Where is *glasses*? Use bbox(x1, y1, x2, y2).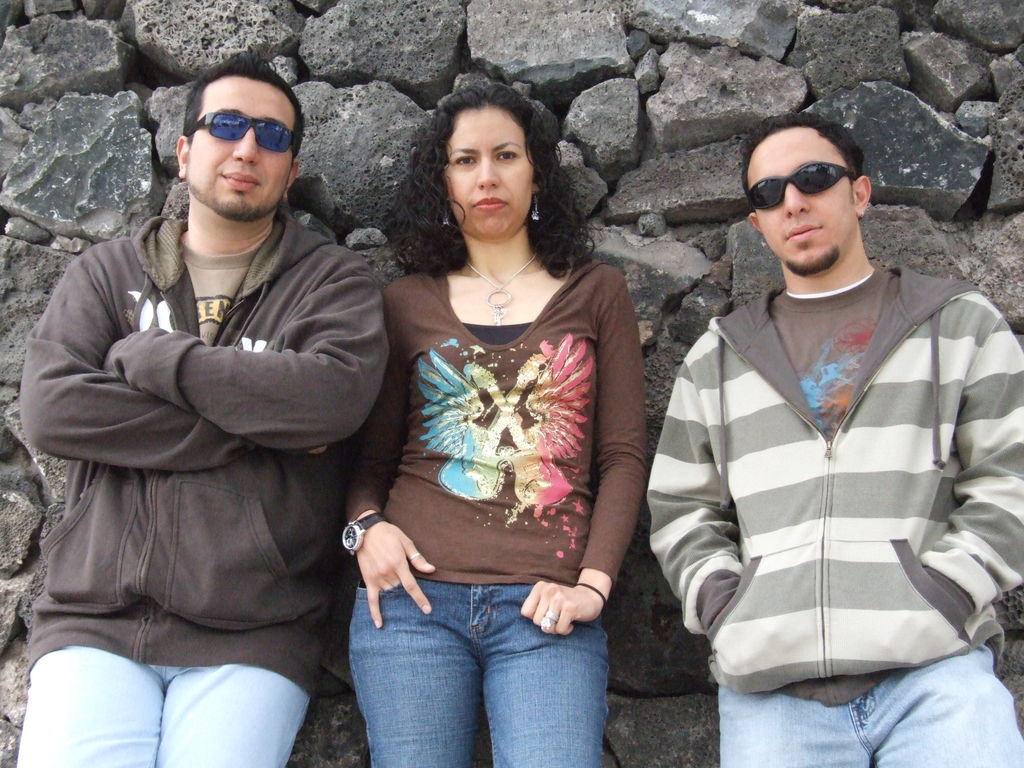
bbox(163, 98, 301, 165).
